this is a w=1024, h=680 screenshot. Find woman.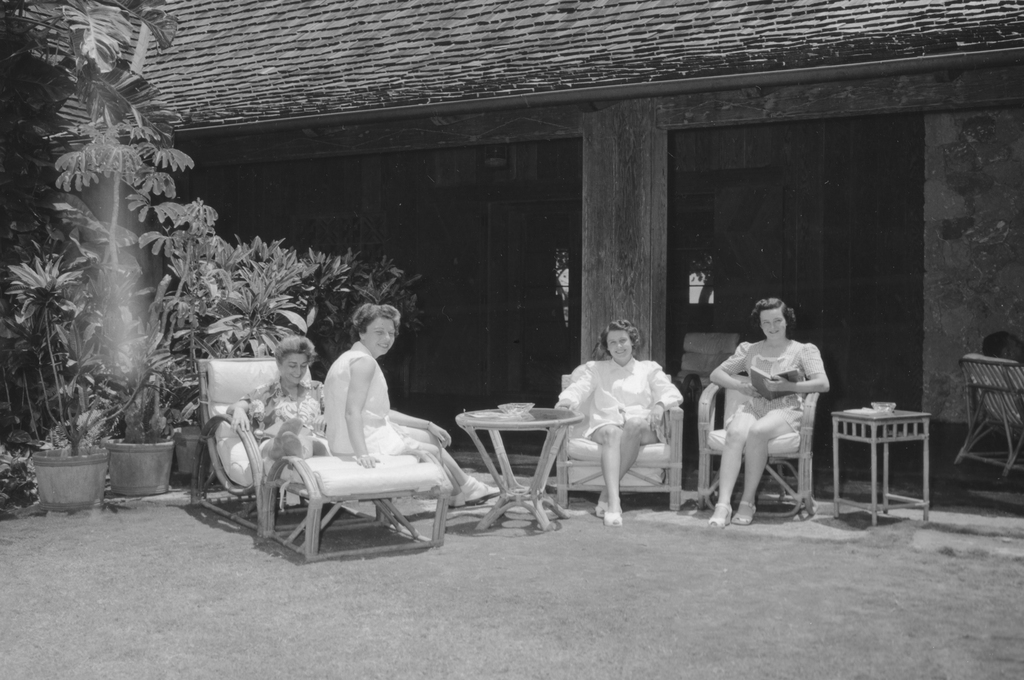
Bounding box: (x1=696, y1=293, x2=840, y2=525).
